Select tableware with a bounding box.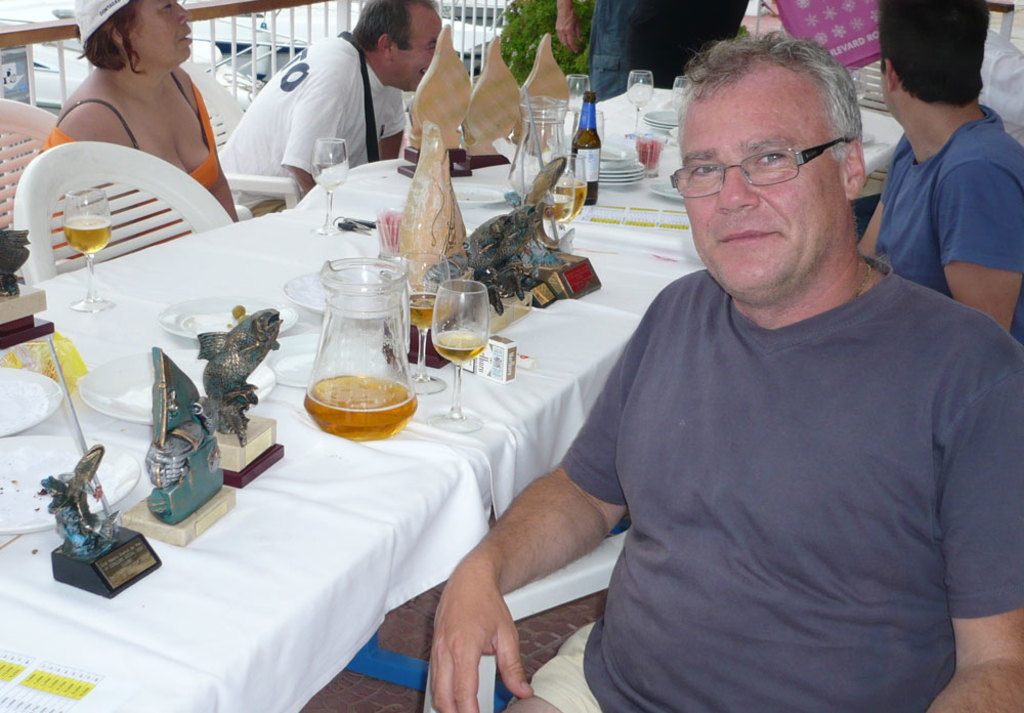
(x1=283, y1=267, x2=395, y2=313).
